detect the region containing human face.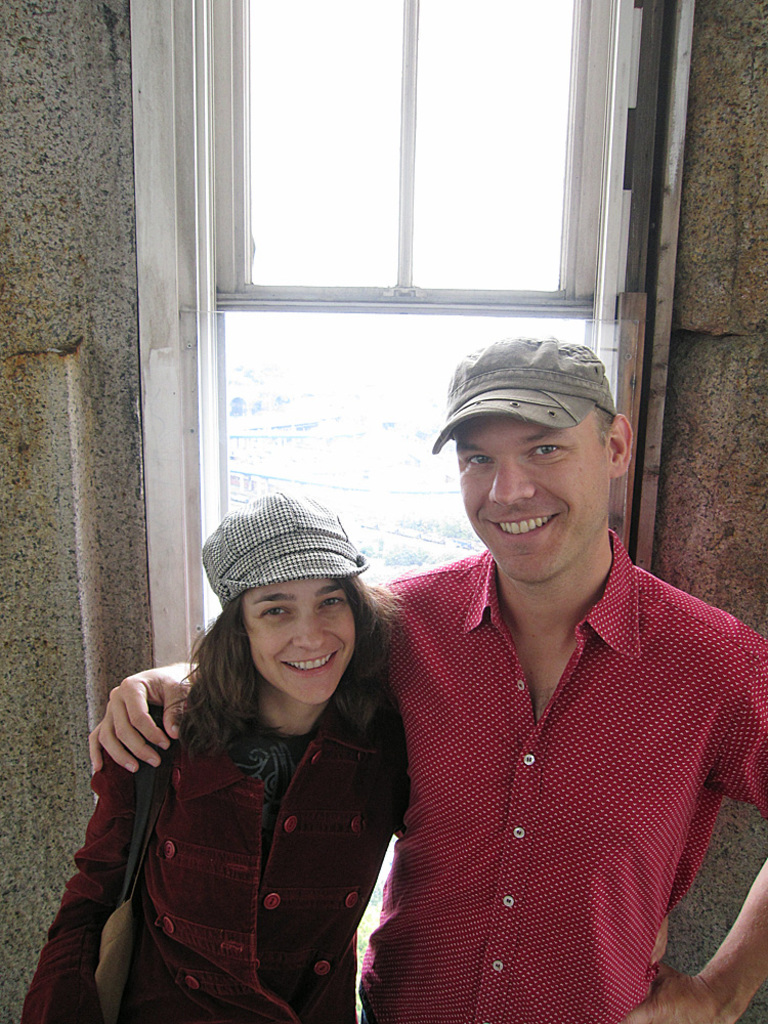
bbox=[242, 579, 357, 705].
